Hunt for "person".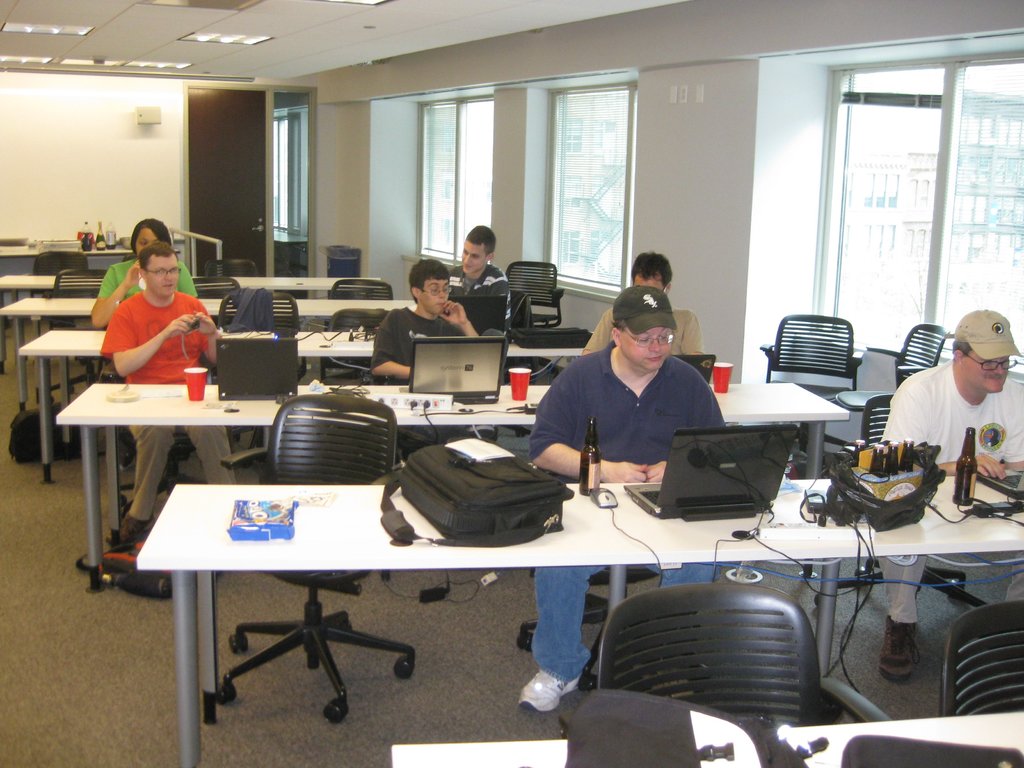
Hunted down at [left=877, top=311, right=1023, bottom=676].
